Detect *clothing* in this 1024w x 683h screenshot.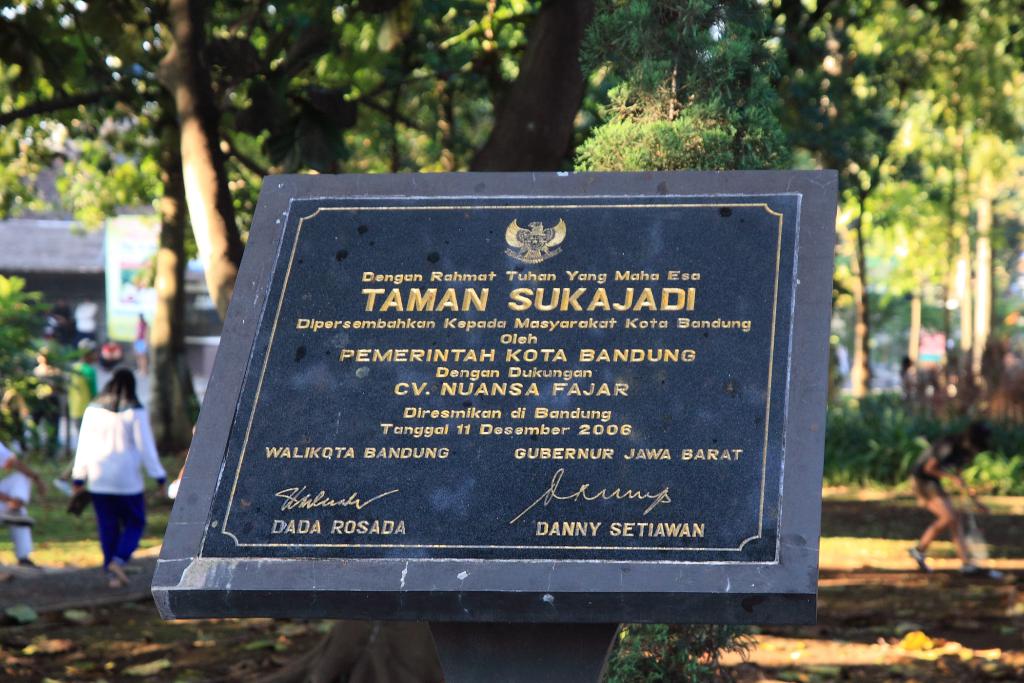
Detection: Rect(0, 452, 36, 503).
